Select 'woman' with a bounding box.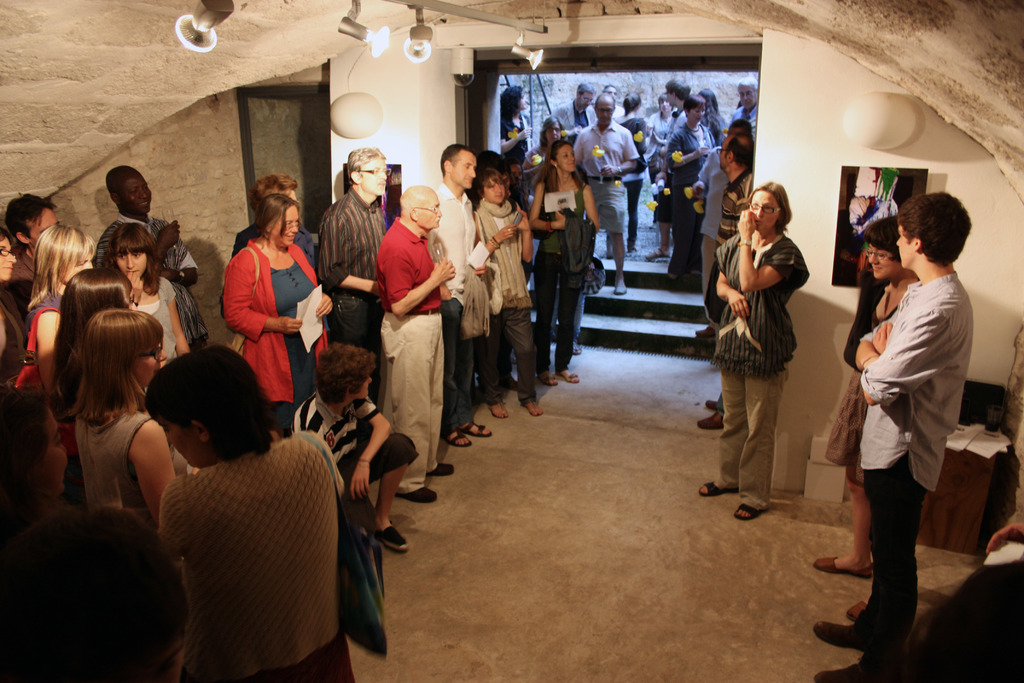
104,214,191,363.
